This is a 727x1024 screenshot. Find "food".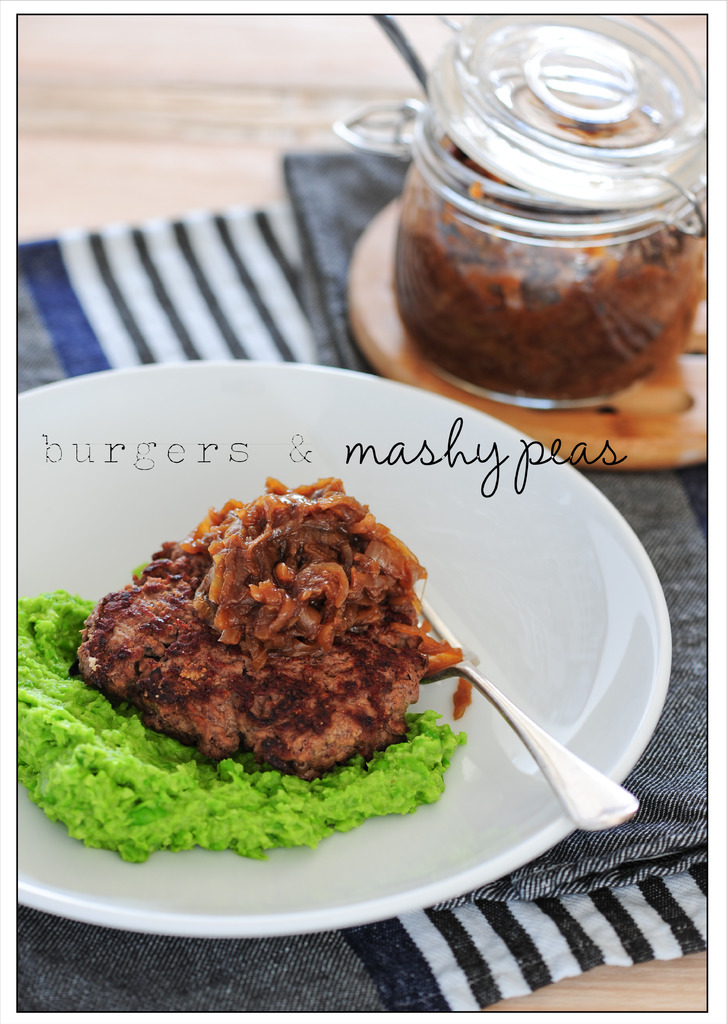
Bounding box: crop(31, 582, 479, 862).
